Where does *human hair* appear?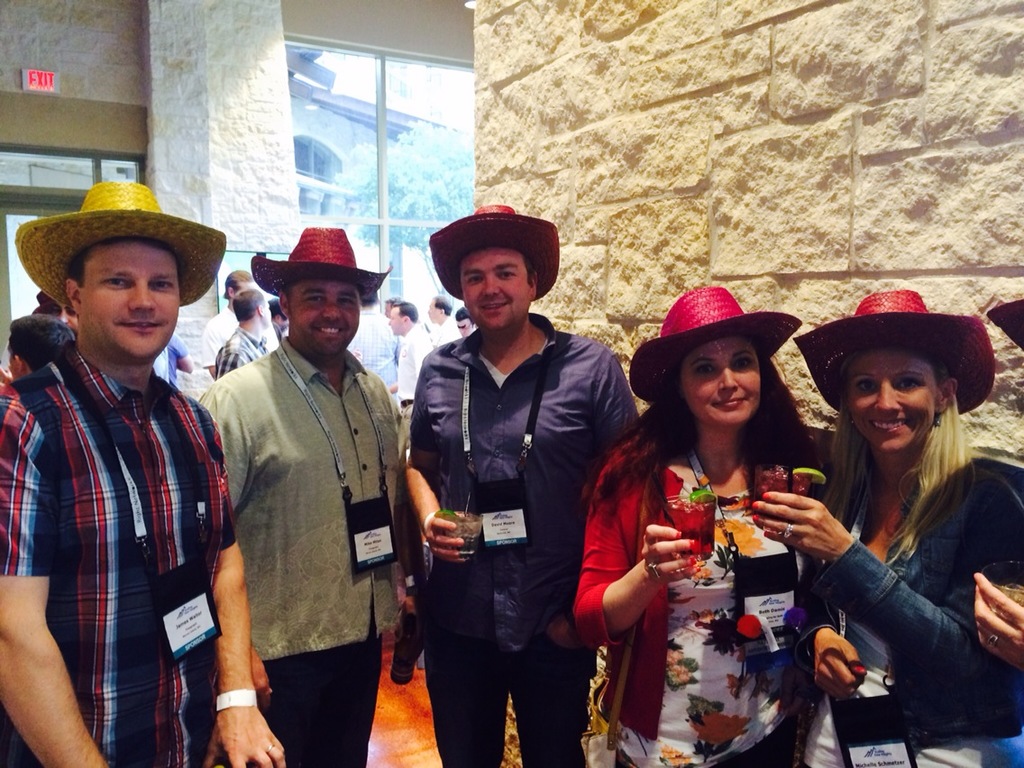
Appears at bbox=(280, 282, 290, 301).
